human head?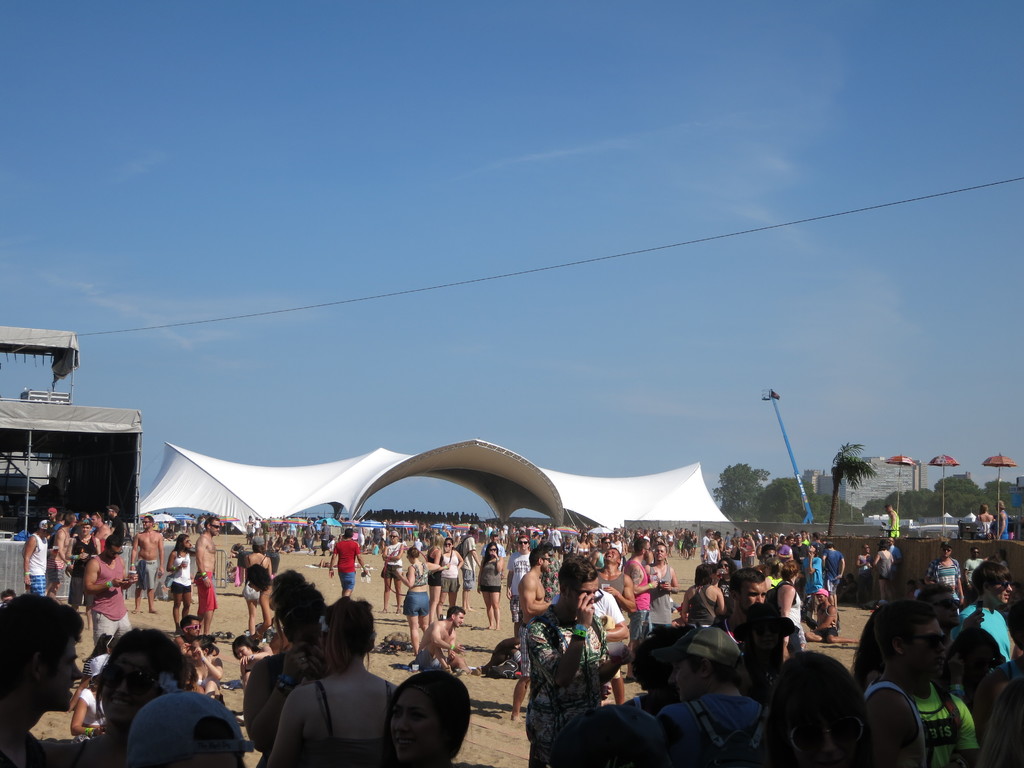
rect(447, 604, 468, 628)
